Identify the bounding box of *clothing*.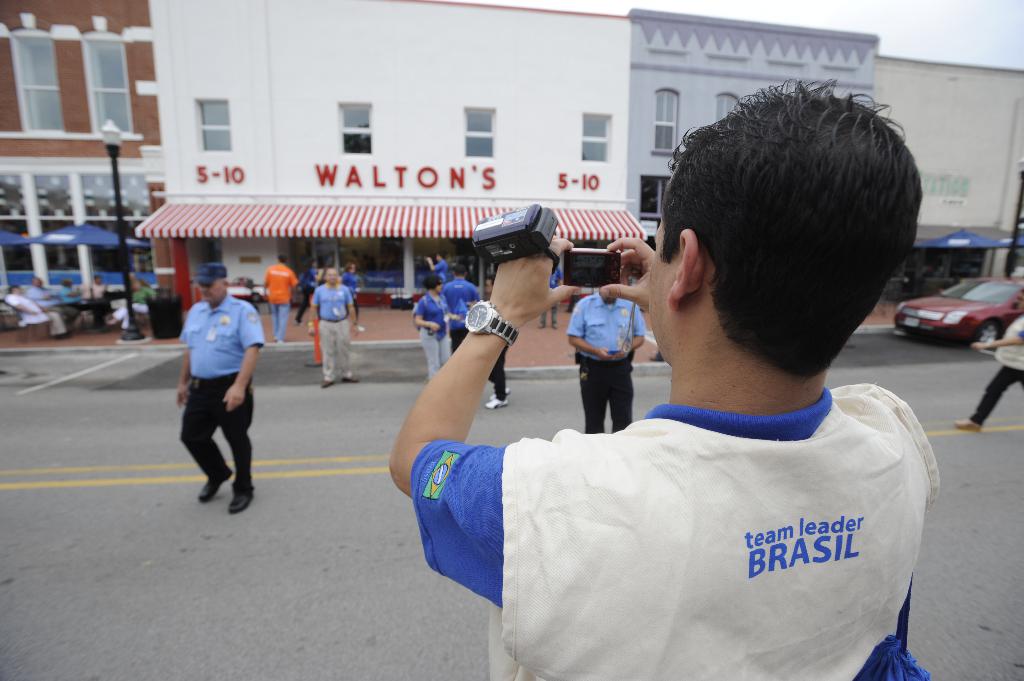
{"x1": 486, "y1": 345, "x2": 511, "y2": 400}.
